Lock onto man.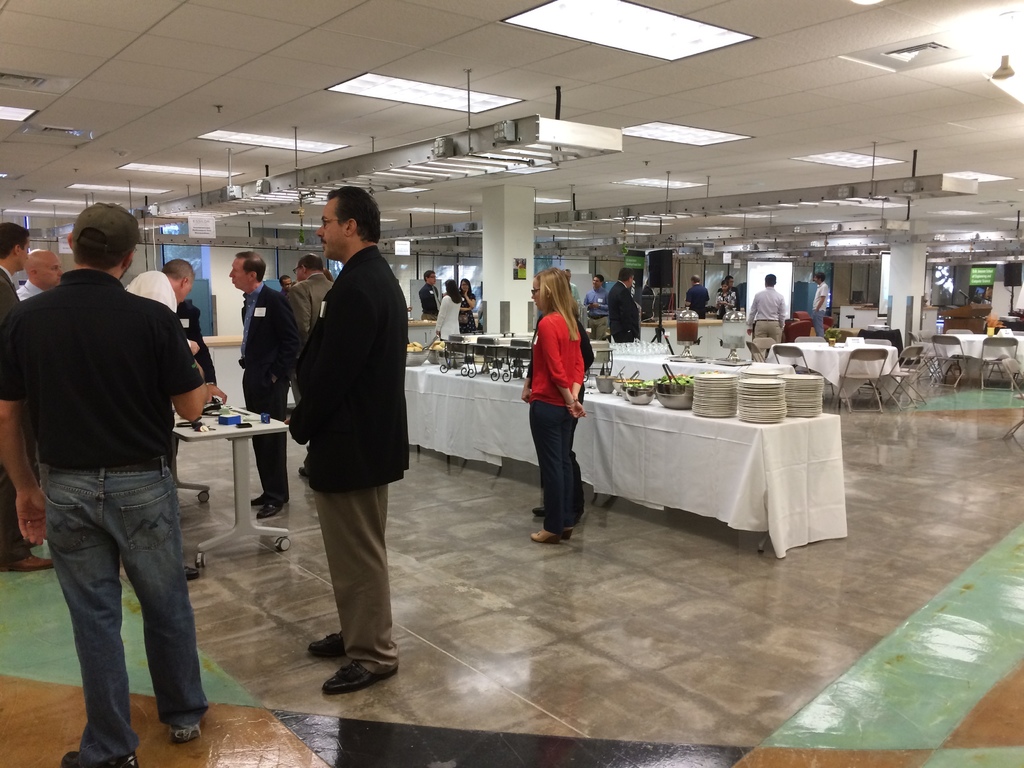
Locked: l=286, t=183, r=408, b=696.
